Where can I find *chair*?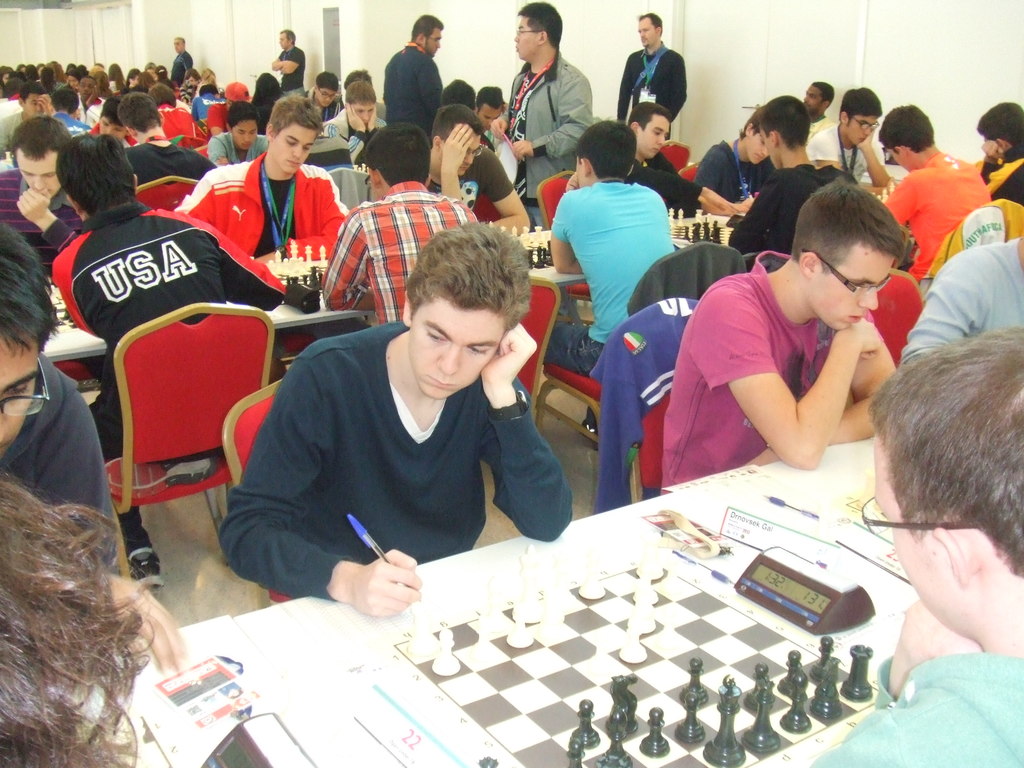
You can find it at [593,288,715,506].
